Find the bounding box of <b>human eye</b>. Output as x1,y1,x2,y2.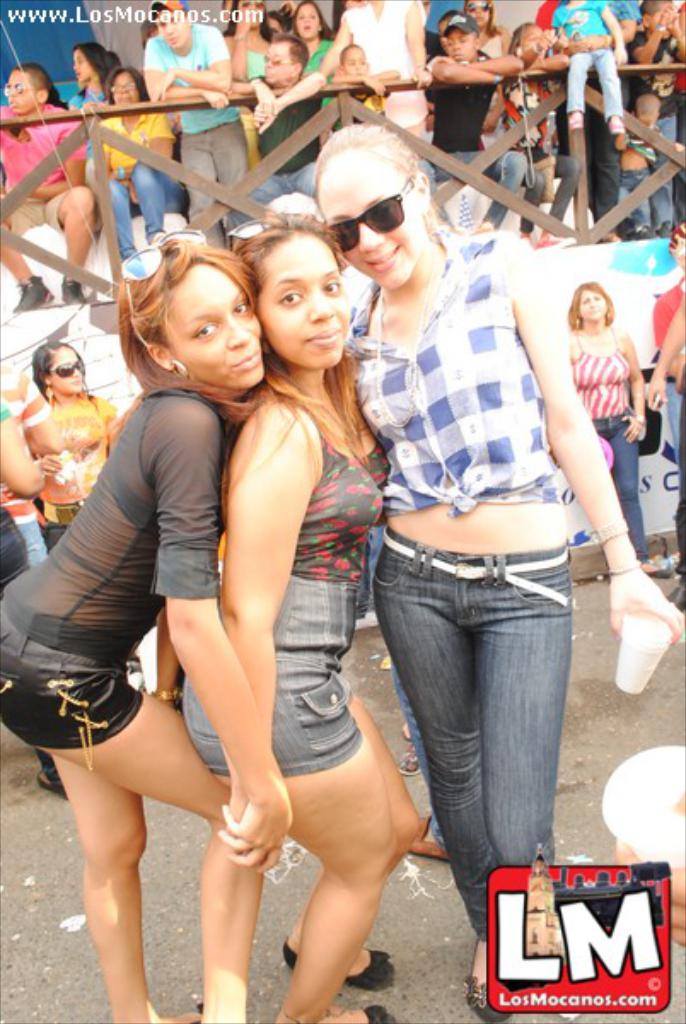
179,316,217,346.
